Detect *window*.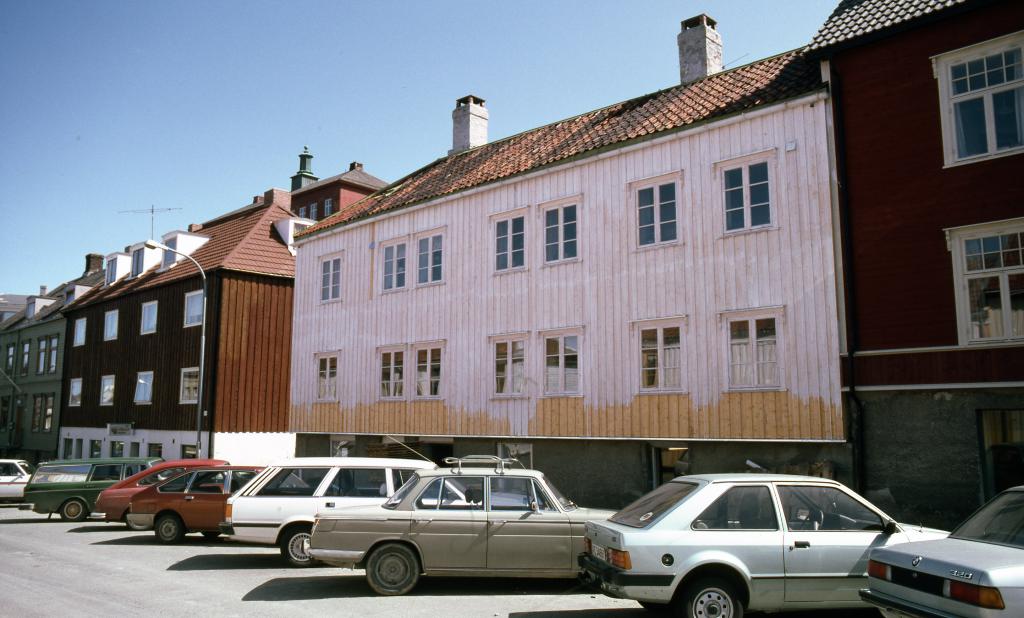
Detected at 255:469:325:494.
